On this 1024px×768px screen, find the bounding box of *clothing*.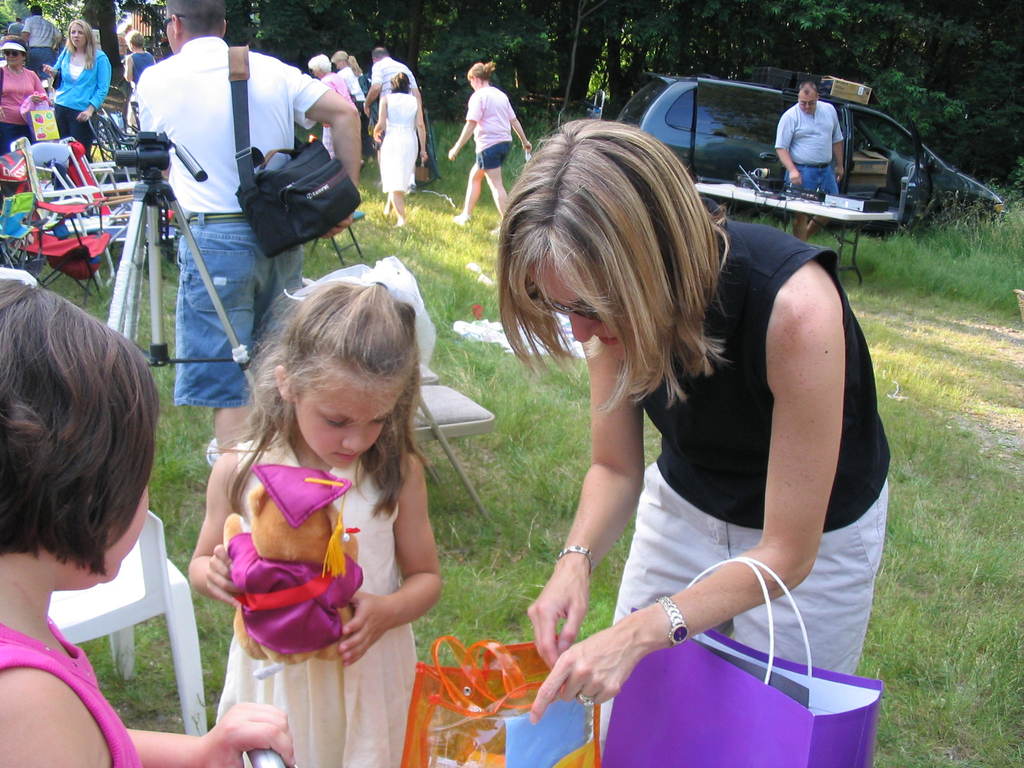
Bounding box: <region>371, 58, 416, 100</region>.
